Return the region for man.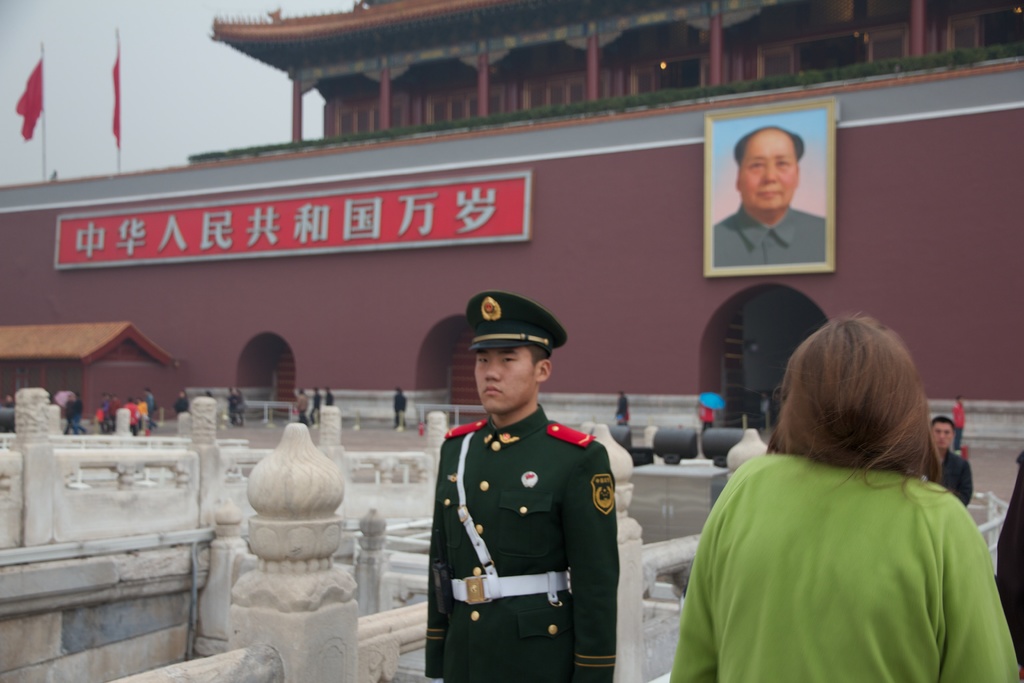
296/388/305/423.
